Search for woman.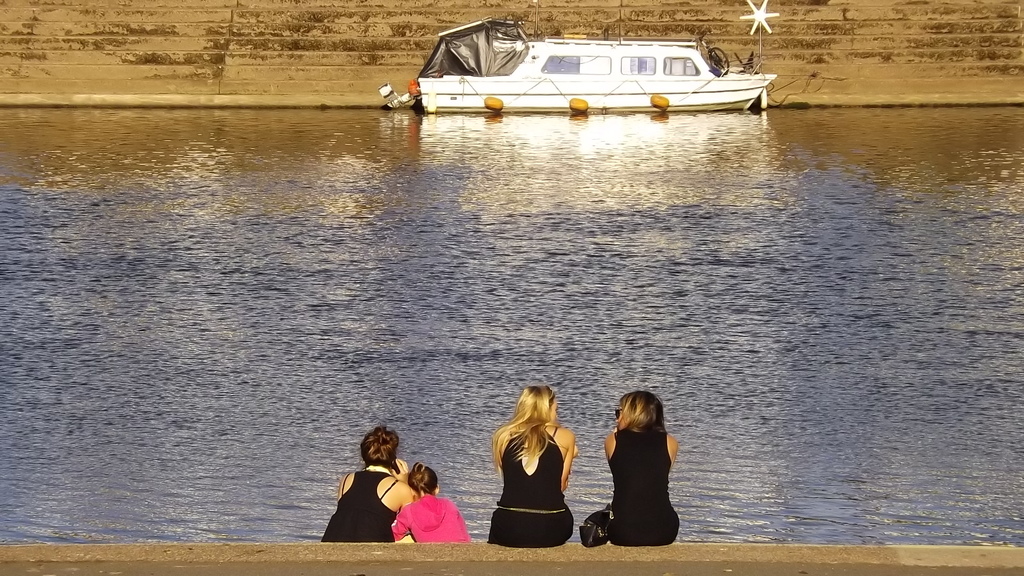
Found at left=319, top=424, right=419, bottom=543.
